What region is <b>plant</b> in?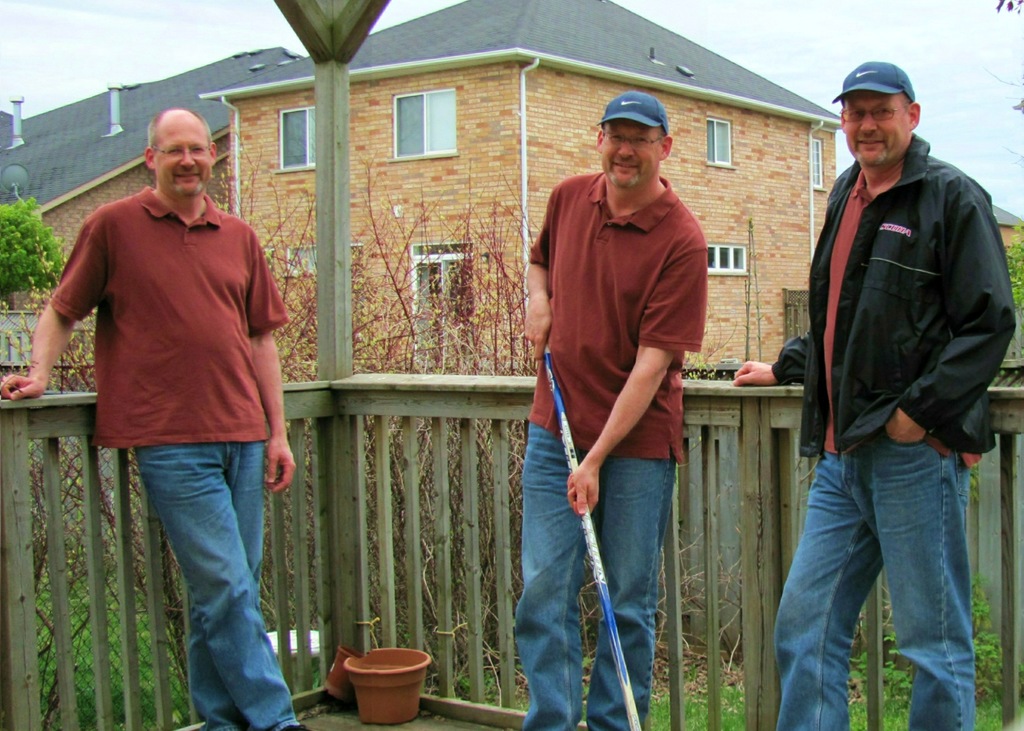
box(0, 184, 63, 297).
